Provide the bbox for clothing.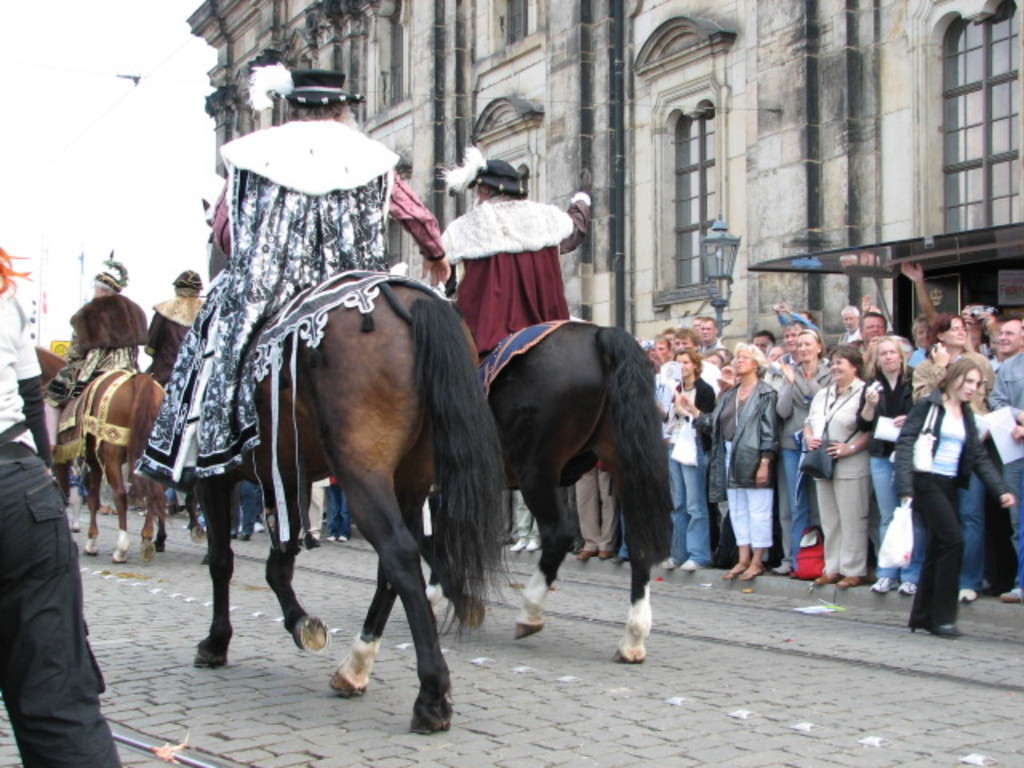
[x1=443, y1=200, x2=586, y2=354].
